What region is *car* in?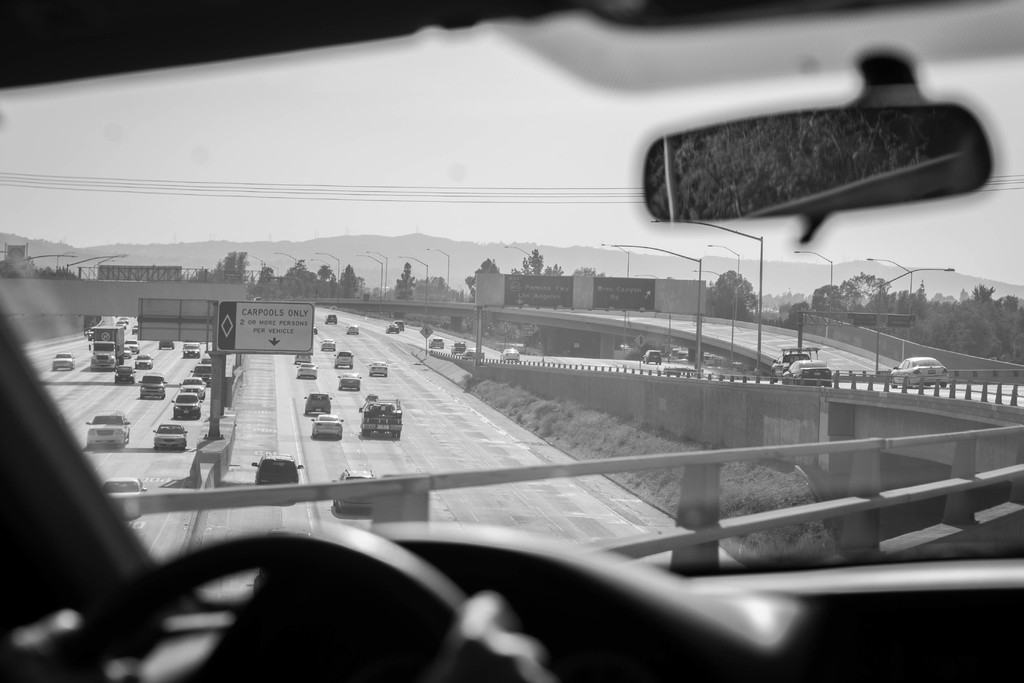
[x1=180, y1=376, x2=205, y2=395].
